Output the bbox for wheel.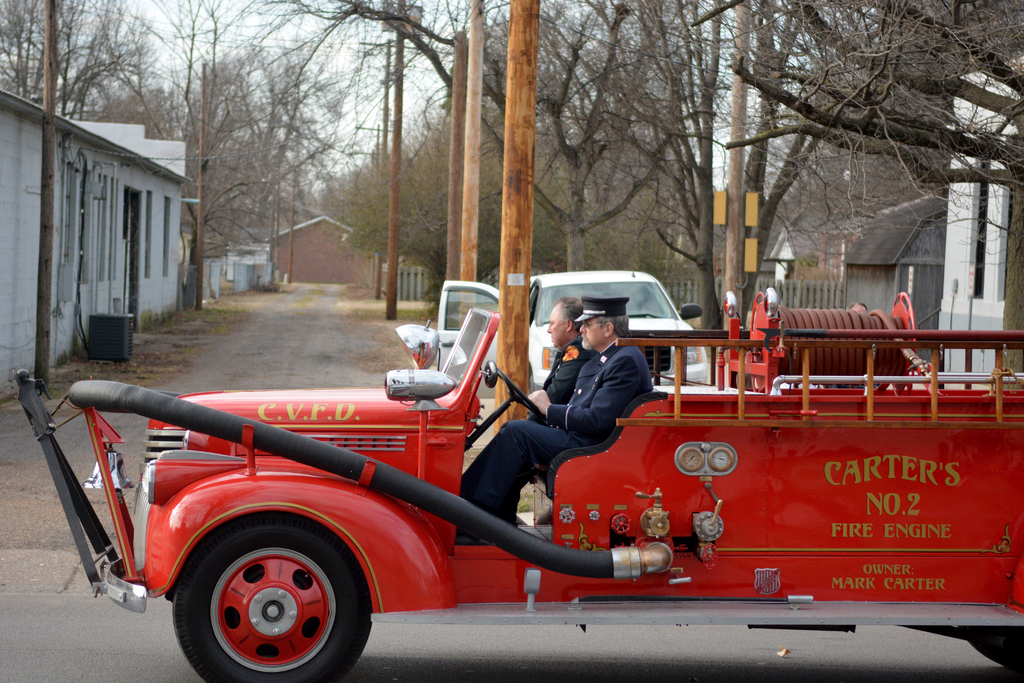
(x1=161, y1=522, x2=371, y2=671).
